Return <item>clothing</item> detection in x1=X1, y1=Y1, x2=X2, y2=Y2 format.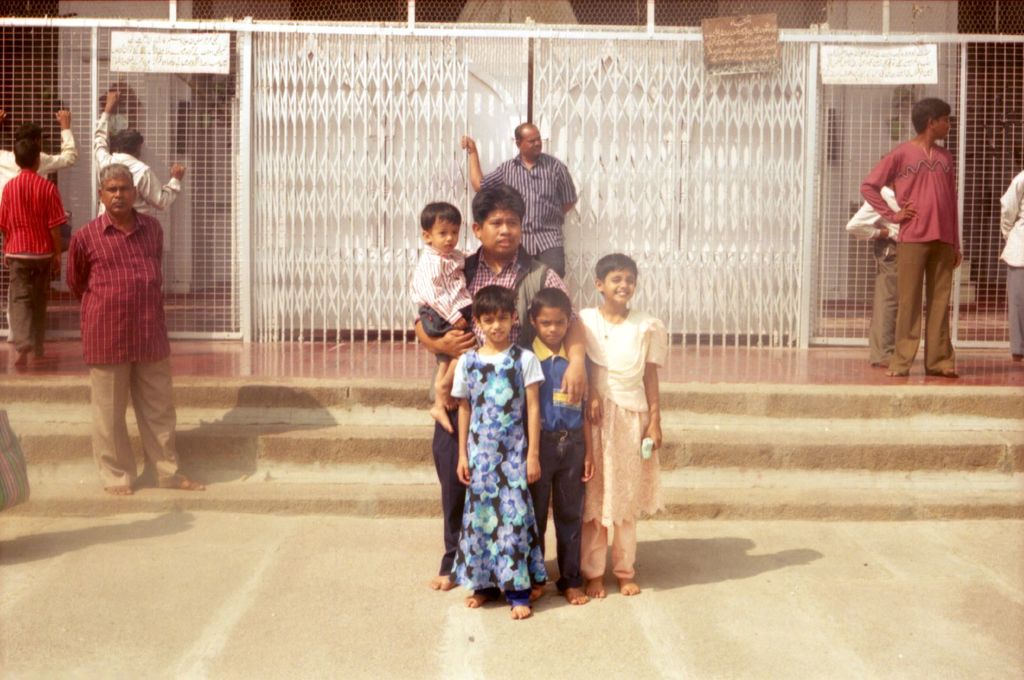
x1=576, y1=303, x2=670, y2=576.
